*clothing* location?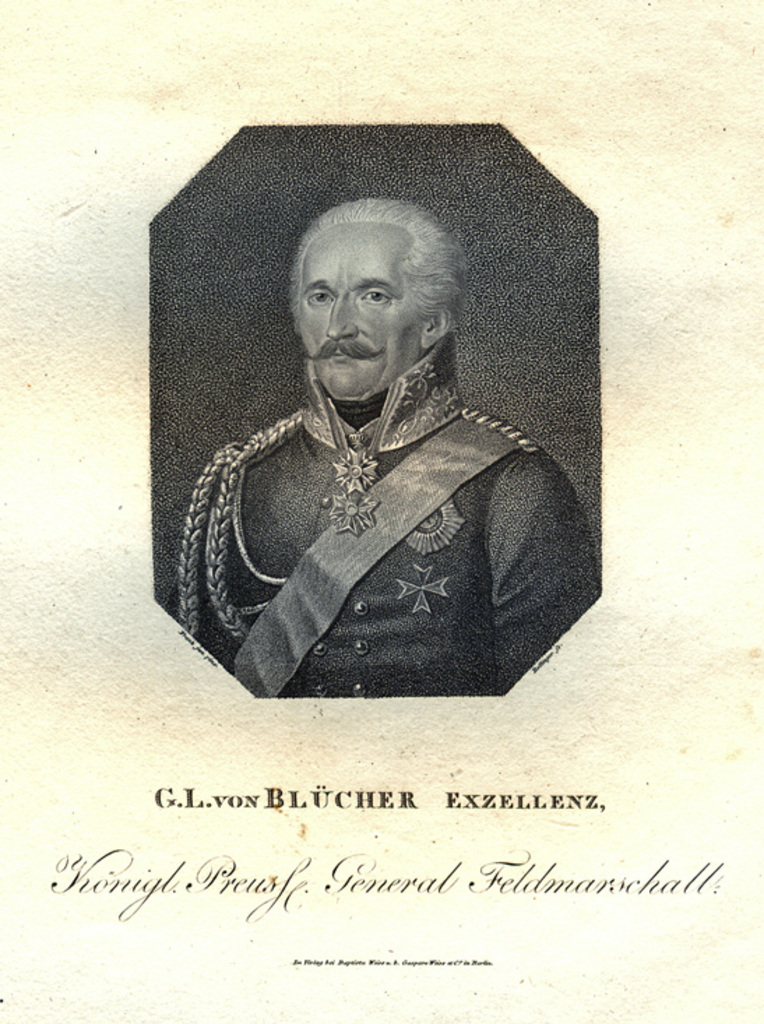
x1=179 y1=313 x2=588 y2=708
